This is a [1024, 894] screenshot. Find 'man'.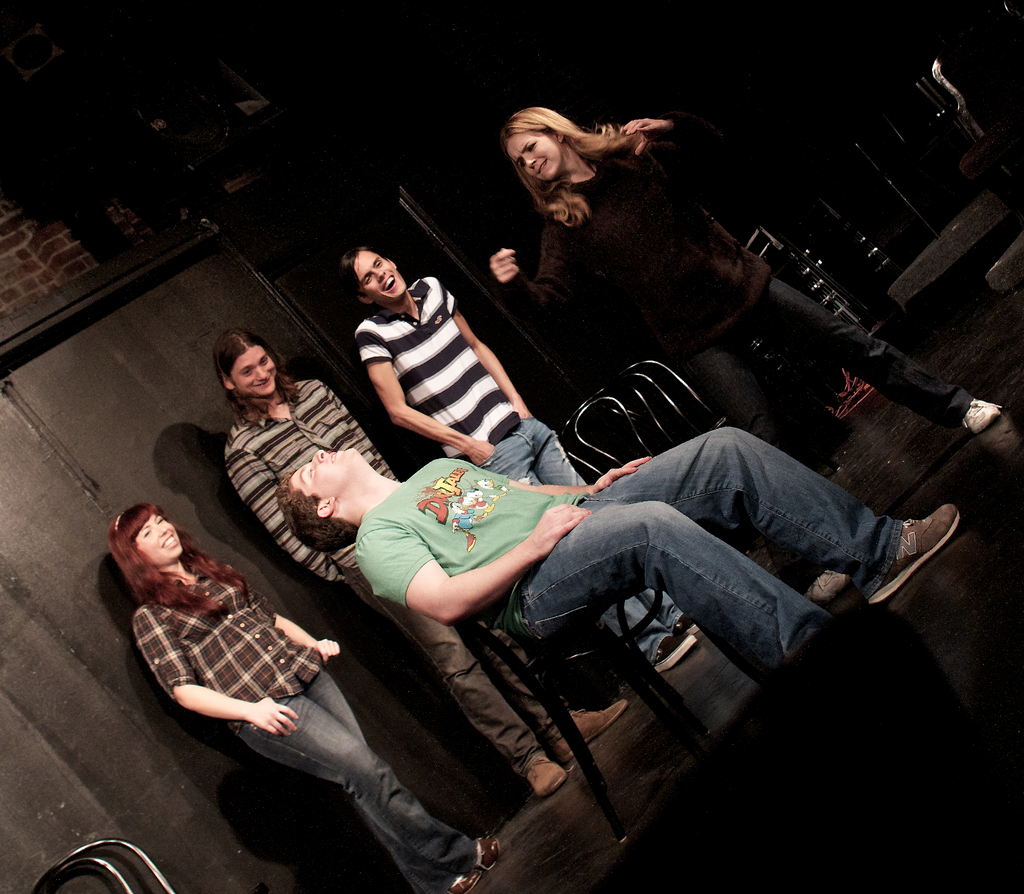
Bounding box: bbox=[278, 421, 961, 689].
